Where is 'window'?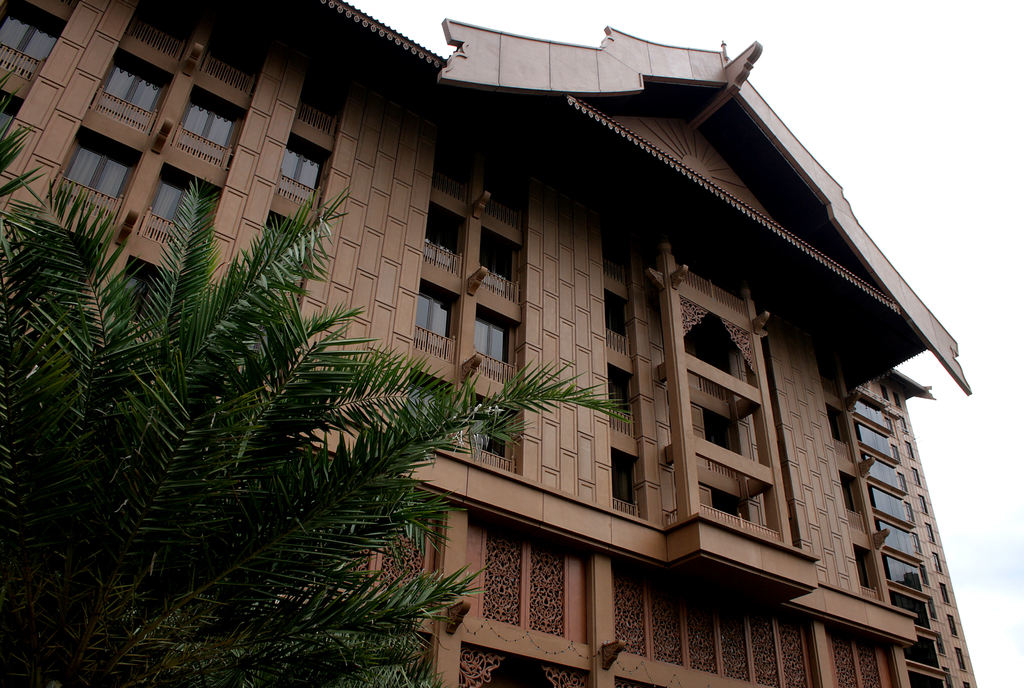
[left=132, top=0, right=195, bottom=43].
